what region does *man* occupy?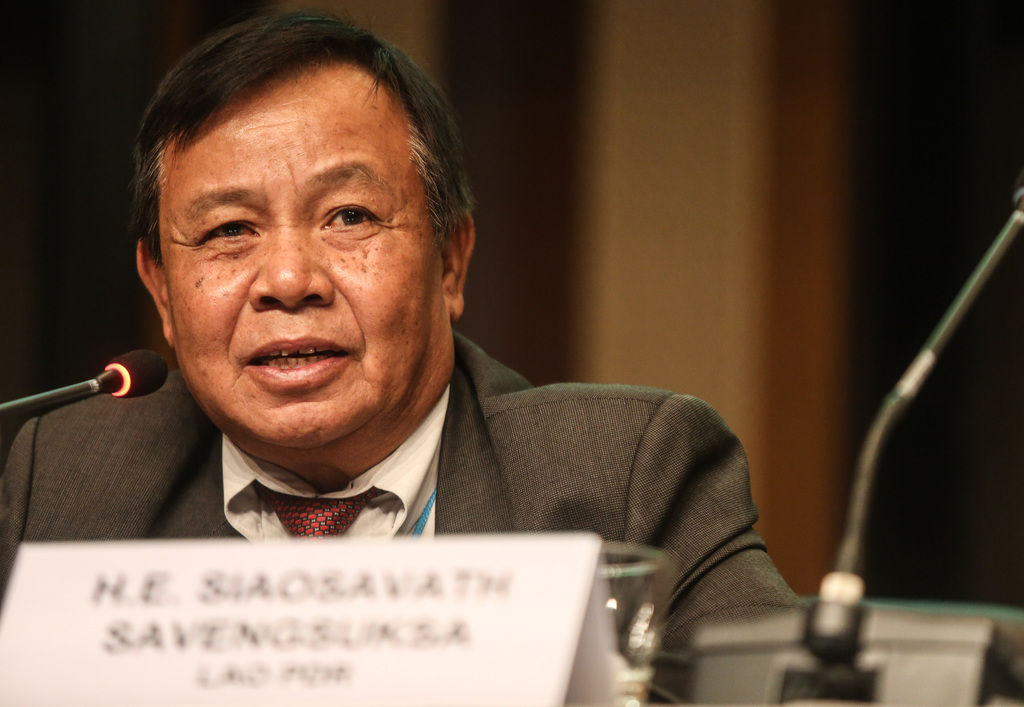
detection(0, 6, 796, 674).
